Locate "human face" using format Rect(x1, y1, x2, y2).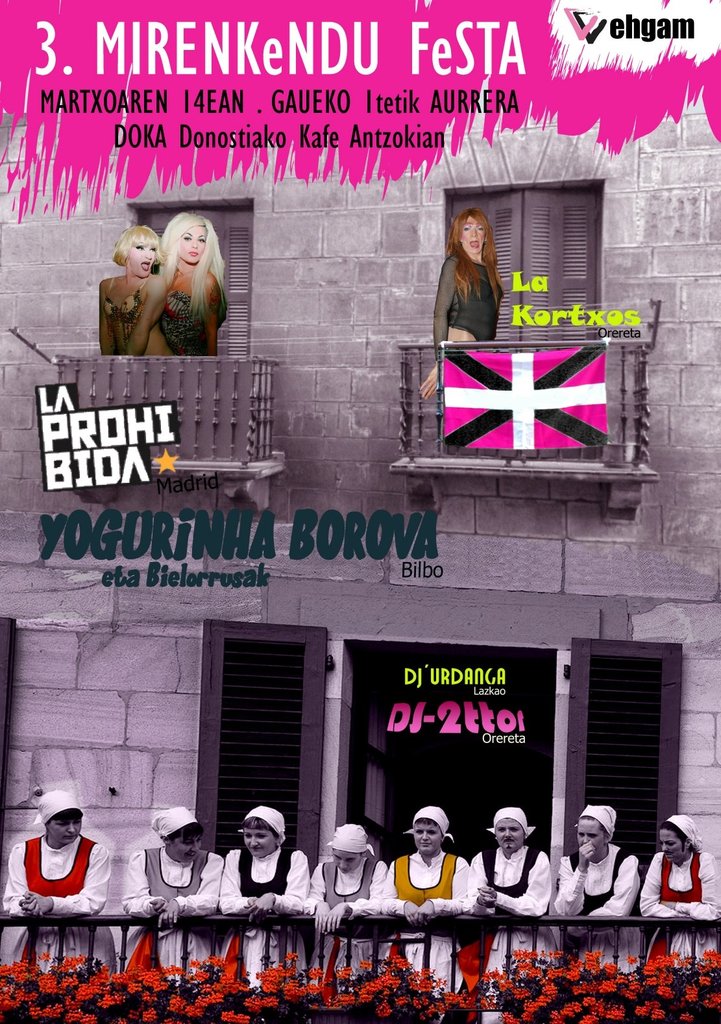
Rect(47, 818, 82, 844).
